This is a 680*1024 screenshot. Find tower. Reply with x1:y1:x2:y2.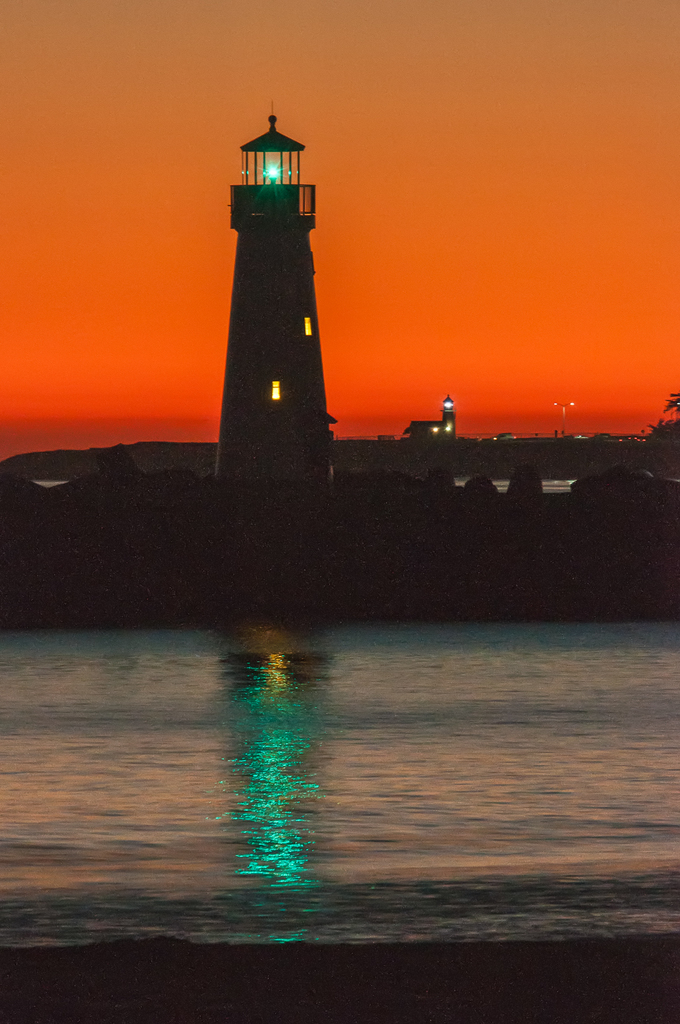
200:111:354:442.
